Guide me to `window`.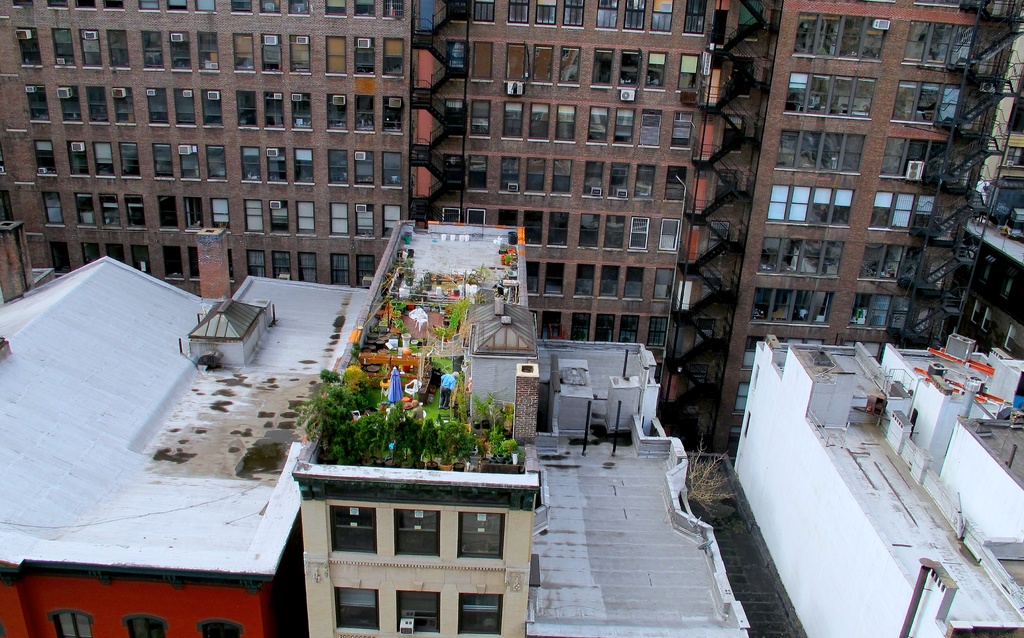
Guidance: [x1=81, y1=242, x2=99, y2=264].
